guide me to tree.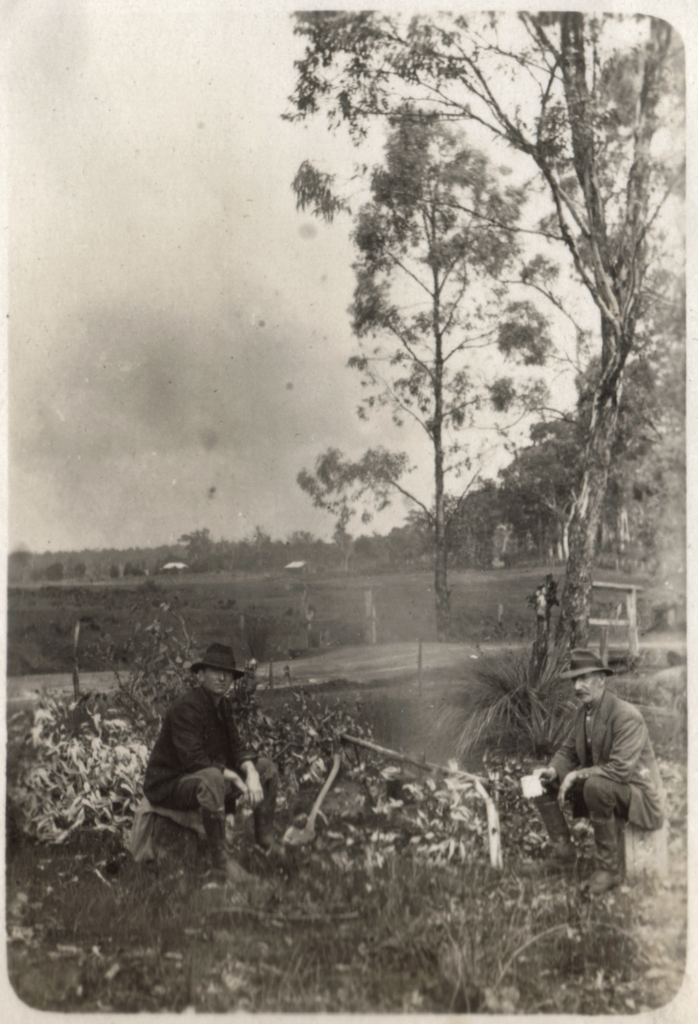
Guidance: bbox(295, 98, 591, 646).
